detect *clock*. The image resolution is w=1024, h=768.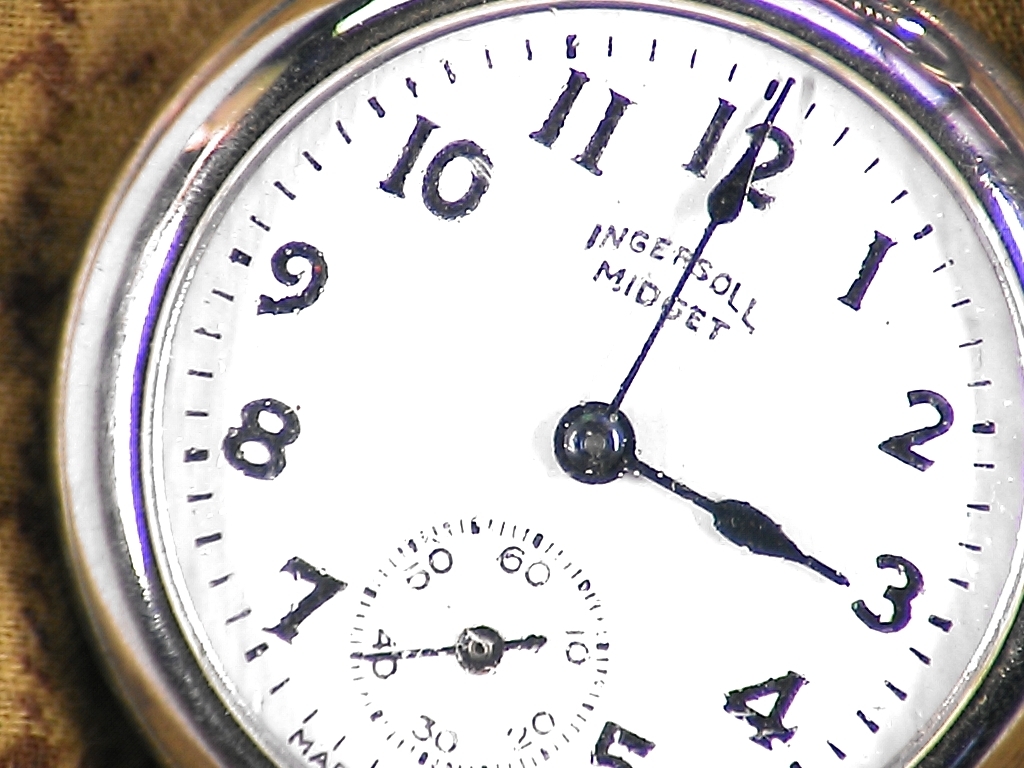
box=[58, 5, 1012, 761].
